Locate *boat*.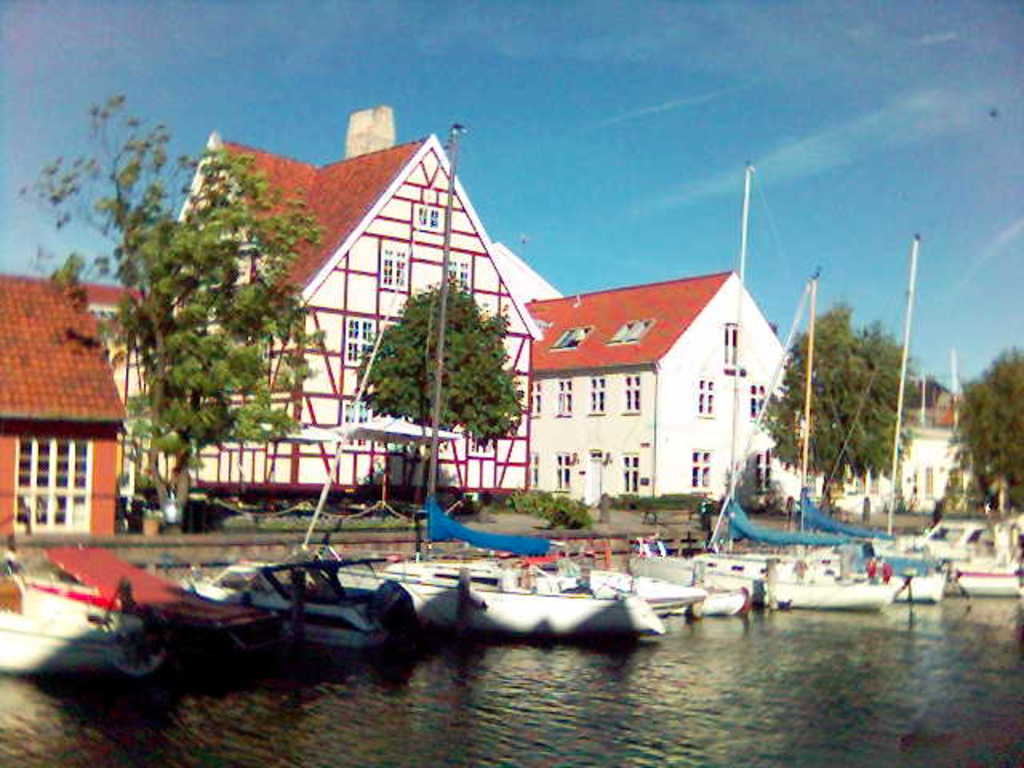
Bounding box: detection(690, 262, 947, 603).
